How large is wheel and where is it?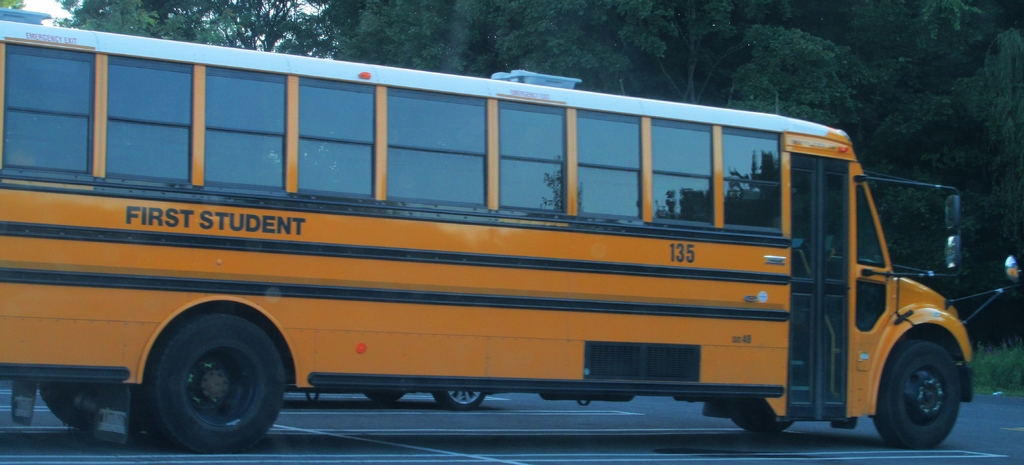
Bounding box: [147,313,284,450].
